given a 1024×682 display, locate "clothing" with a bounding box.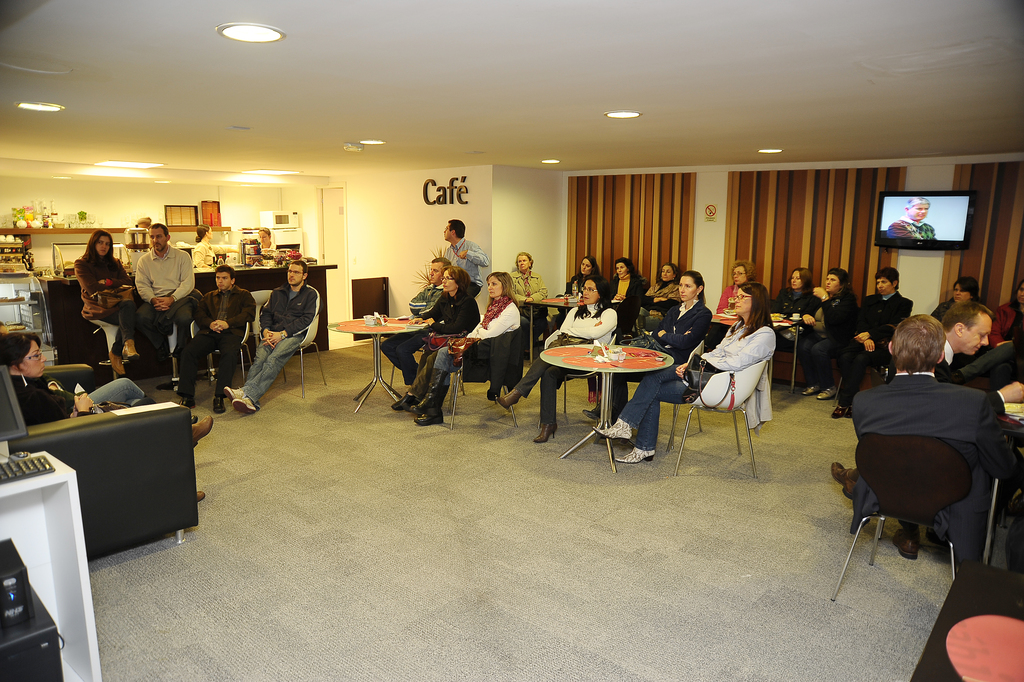
Located: [x1=614, y1=318, x2=776, y2=456].
